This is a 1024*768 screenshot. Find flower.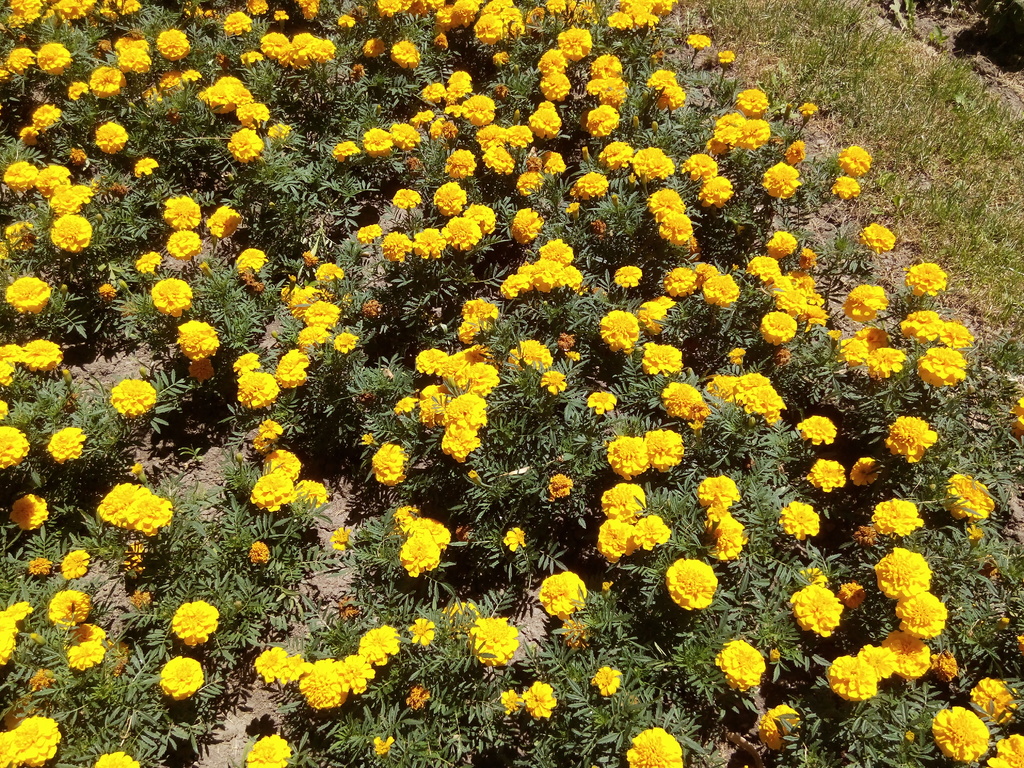
Bounding box: l=572, t=172, r=609, b=207.
